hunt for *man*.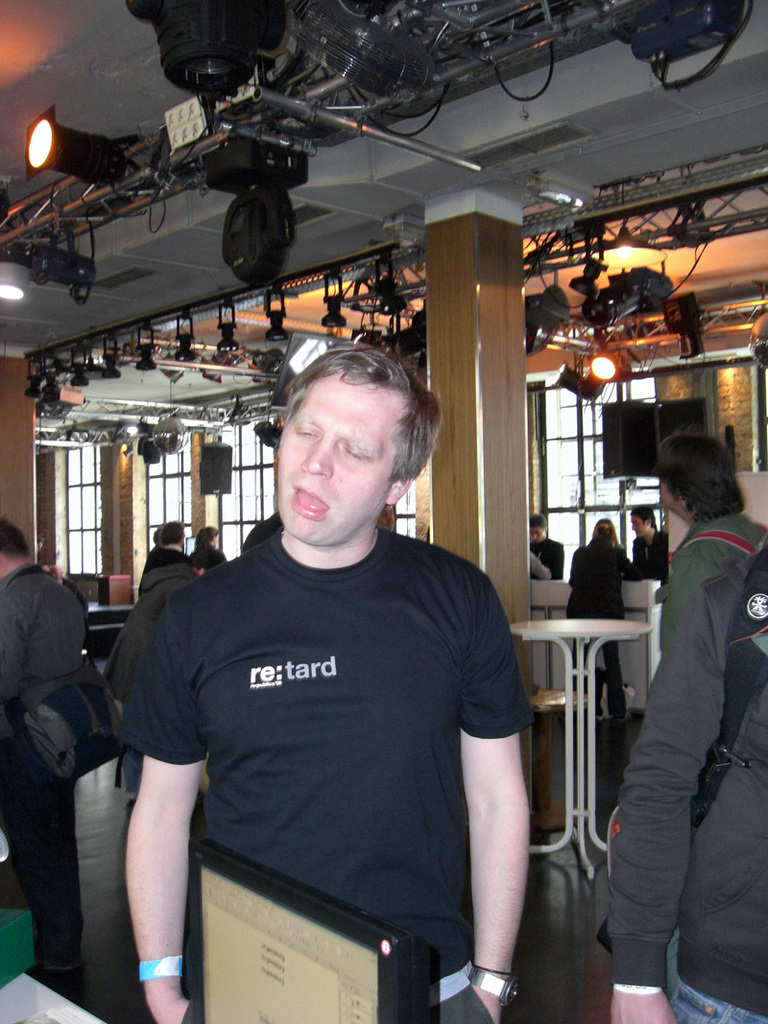
Hunted down at 105,315,560,1010.
